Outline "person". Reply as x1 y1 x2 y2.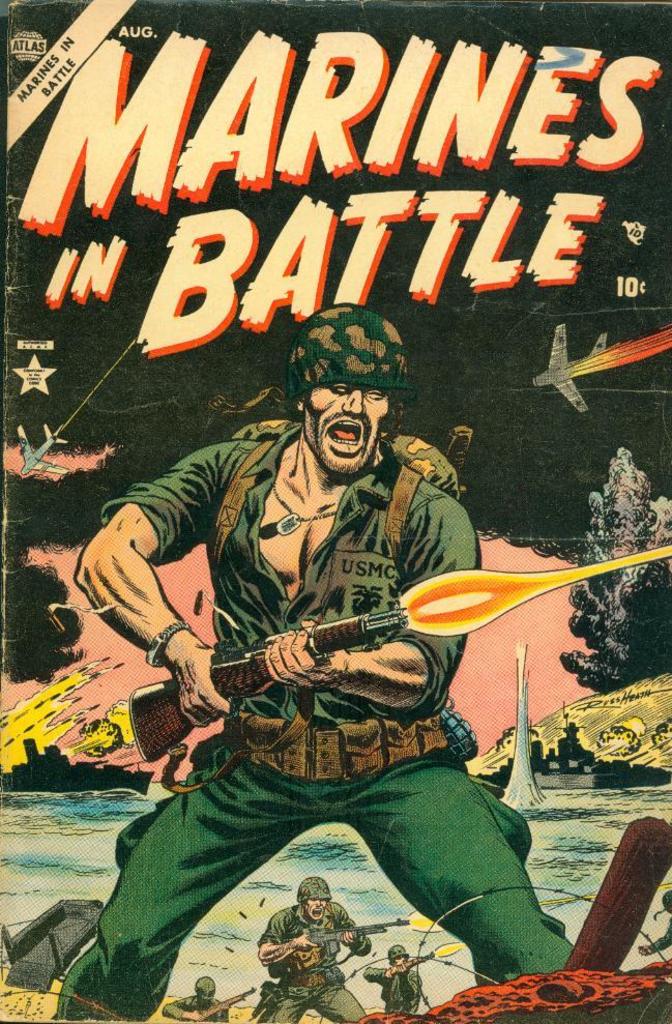
366 948 422 1011.
